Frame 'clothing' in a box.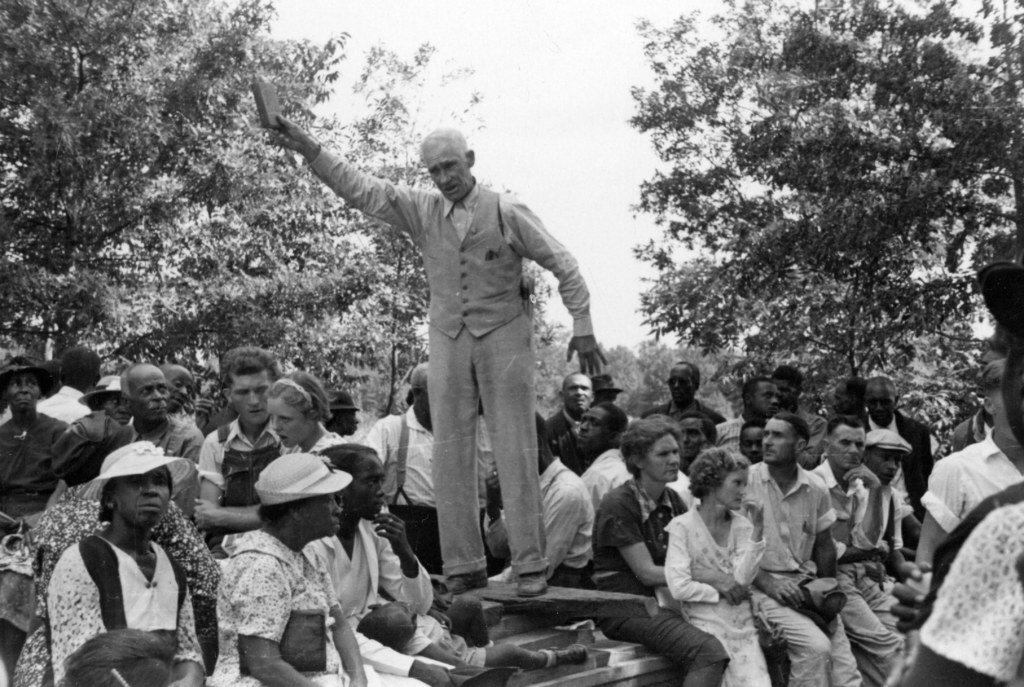
298 512 451 686.
